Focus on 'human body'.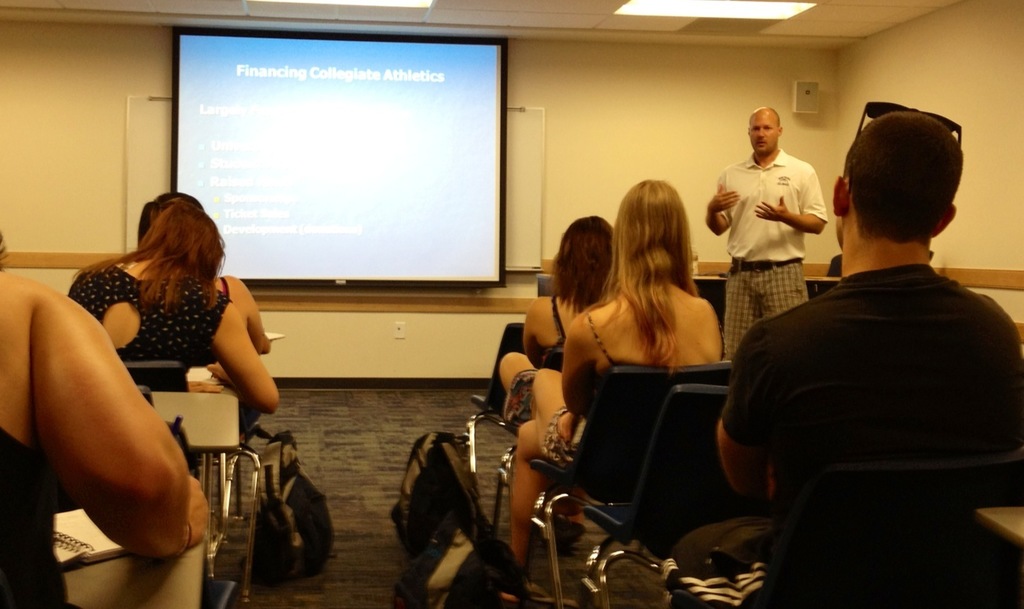
Focused at (69,259,284,404).
